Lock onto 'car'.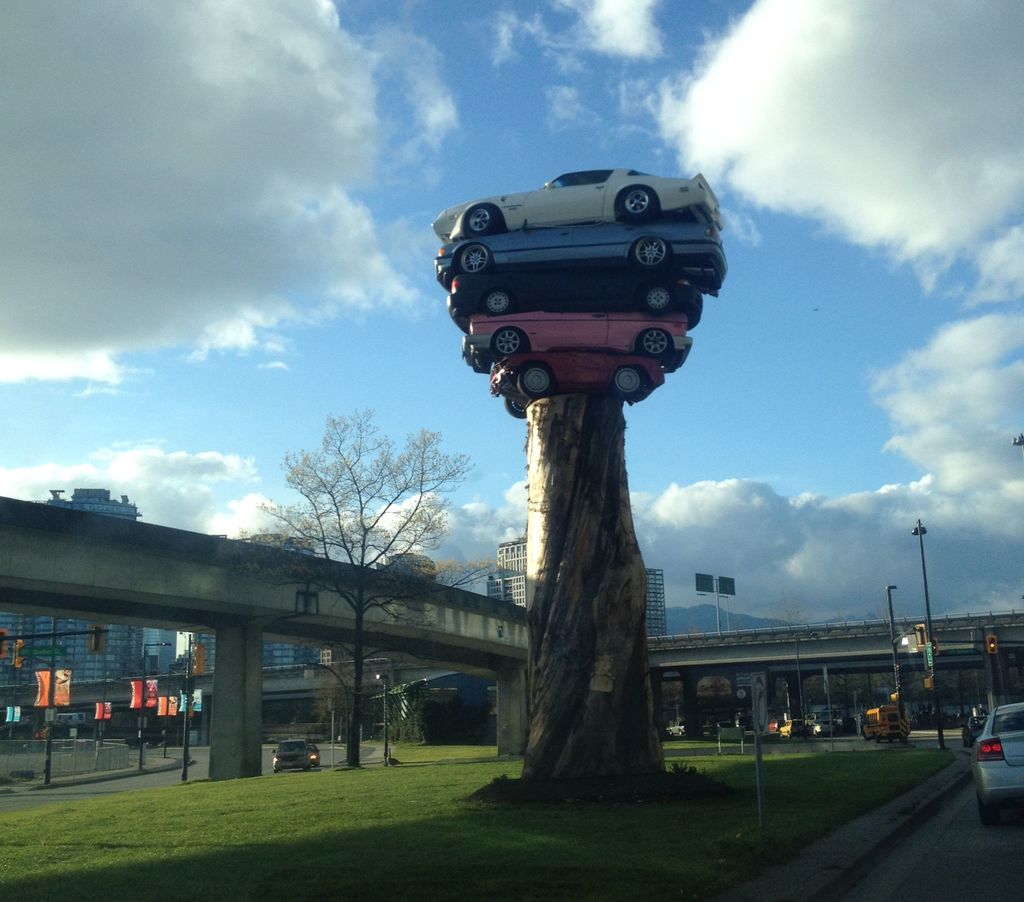
Locked: box(778, 716, 803, 742).
